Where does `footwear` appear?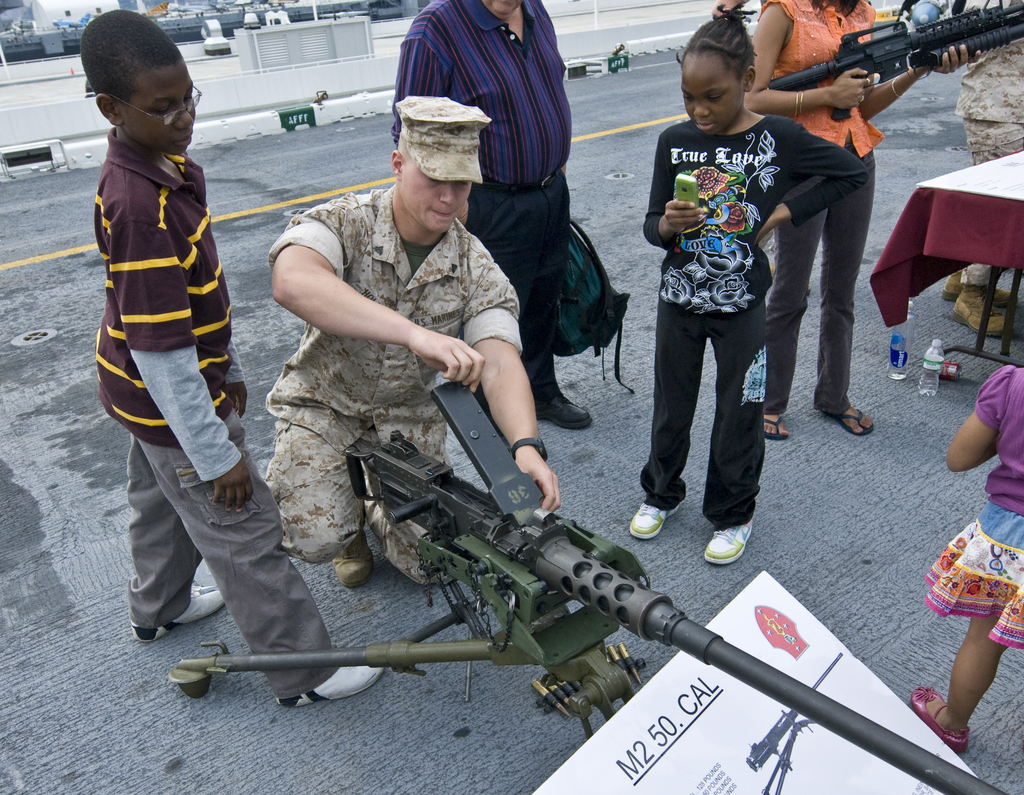
Appears at [330, 531, 378, 589].
